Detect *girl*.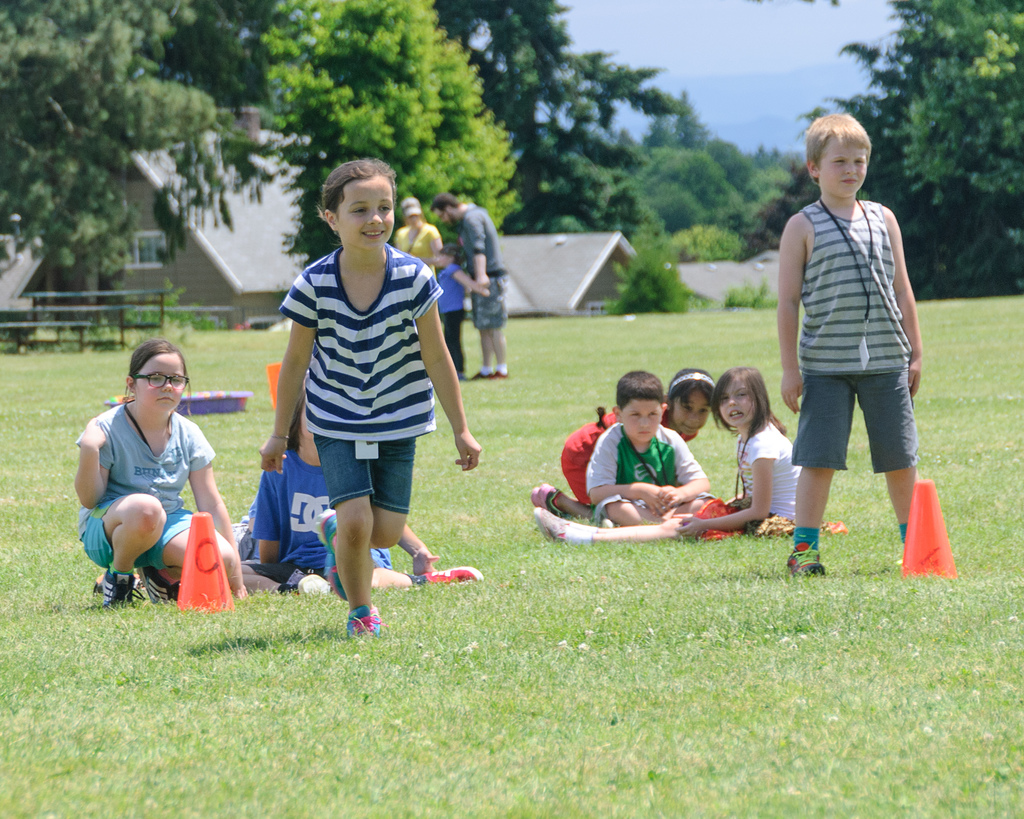
Detected at rect(262, 159, 484, 632).
